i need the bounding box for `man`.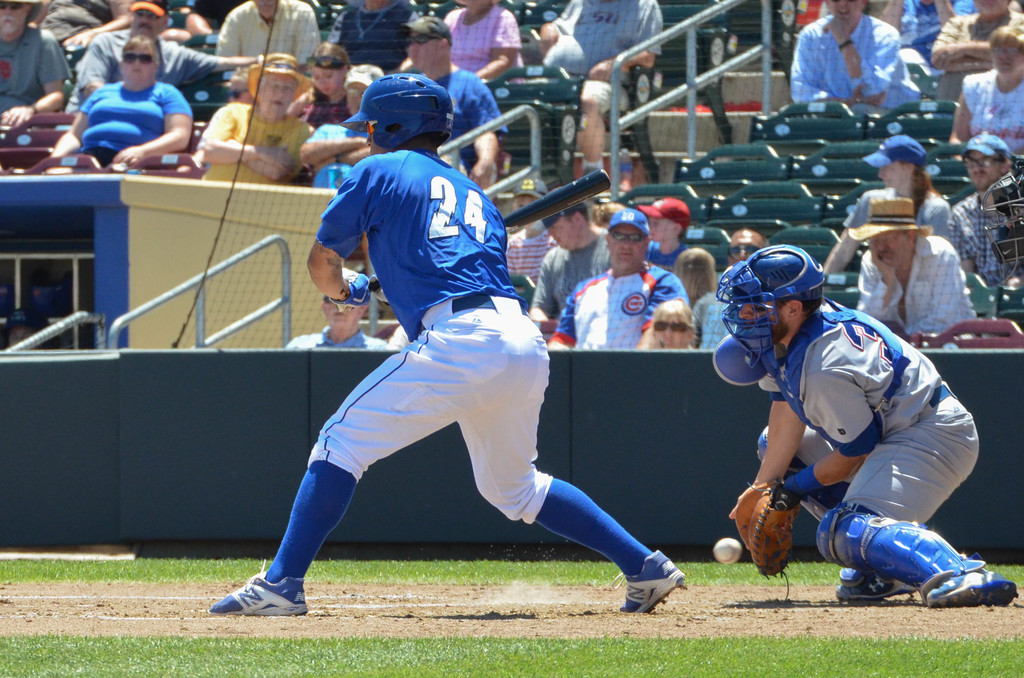
Here it is: [859, 198, 979, 344].
